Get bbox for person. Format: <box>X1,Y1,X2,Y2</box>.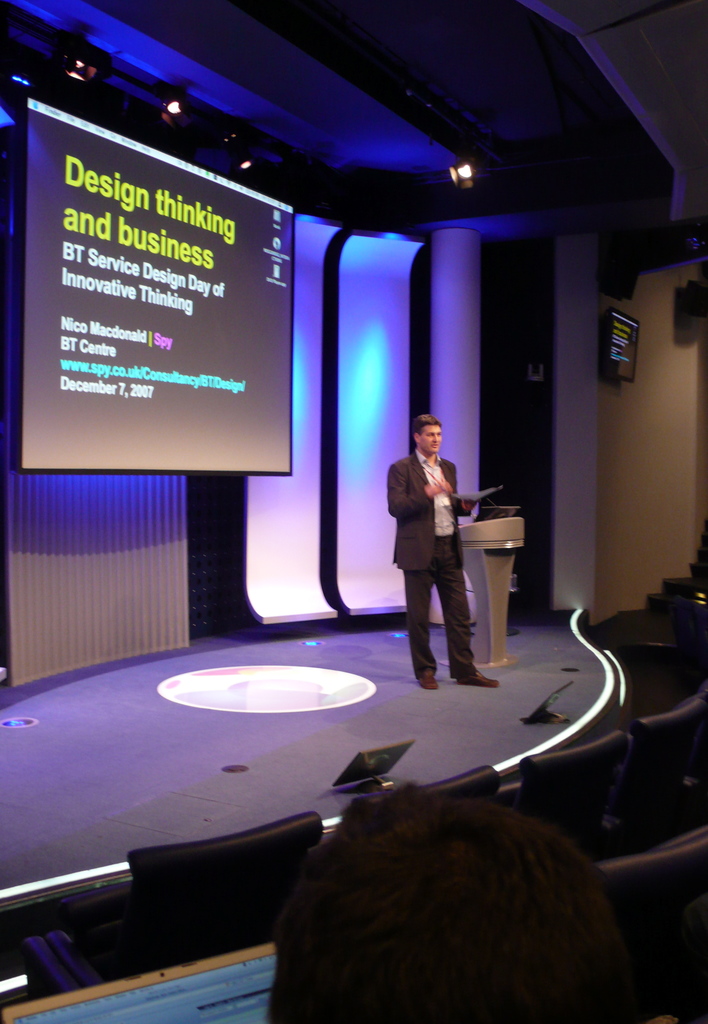
<box>389,398,491,692</box>.
